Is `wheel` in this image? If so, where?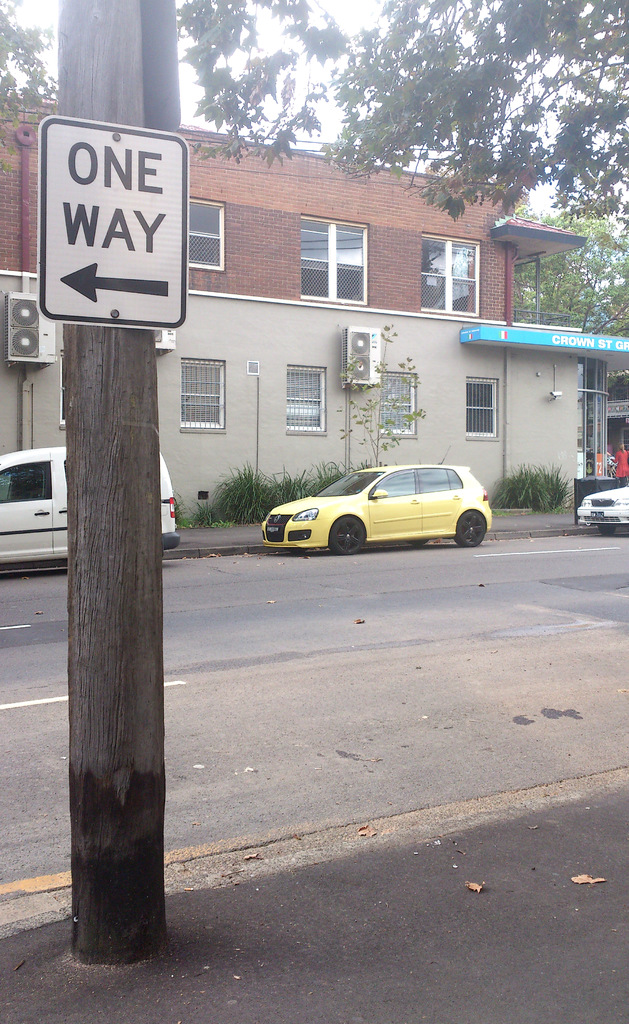
Yes, at locate(407, 538, 426, 543).
